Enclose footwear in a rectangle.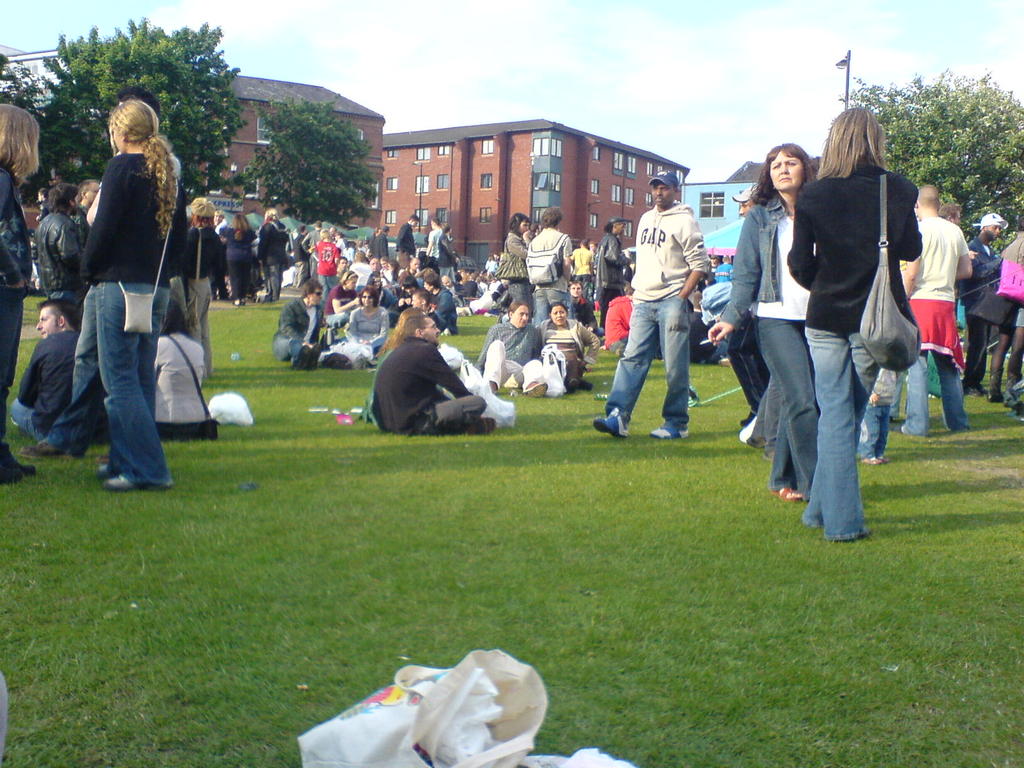
{"x1": 593, "y1": 404, "x2": 627, "y2": 436}.
